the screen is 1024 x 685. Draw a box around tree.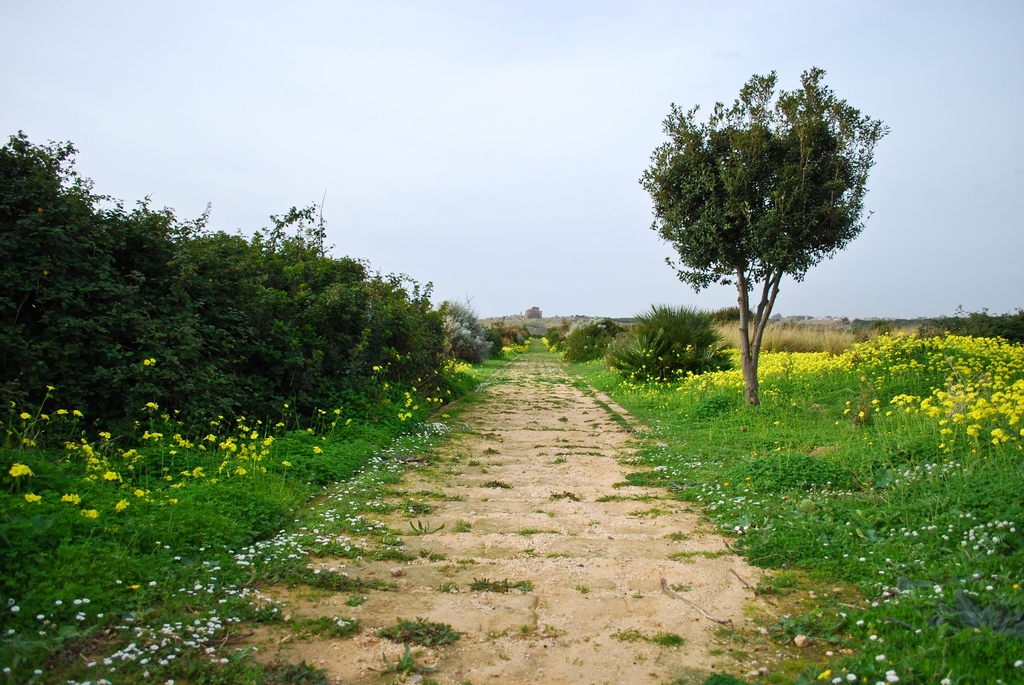
<bbox>514, 301, 550, 326</bbox>.
